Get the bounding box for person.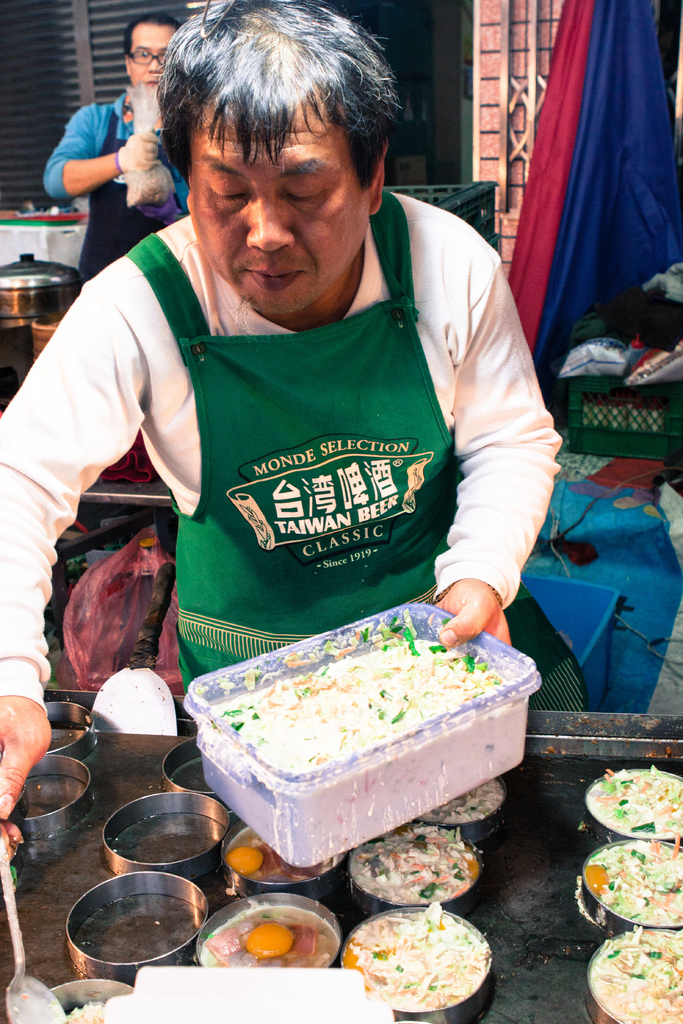
left=41, top=15, right=202, bottom=297.
